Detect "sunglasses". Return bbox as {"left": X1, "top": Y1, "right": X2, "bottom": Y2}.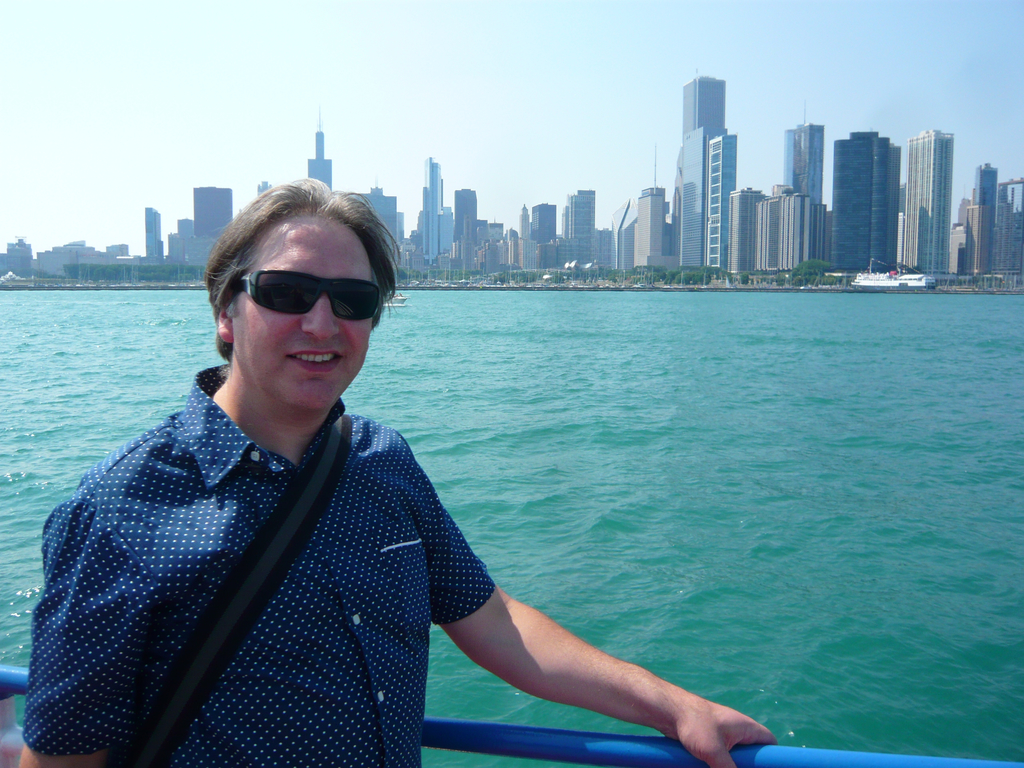
{"left": 236, "top": 266, "right": 379, "bottom": 323}.
